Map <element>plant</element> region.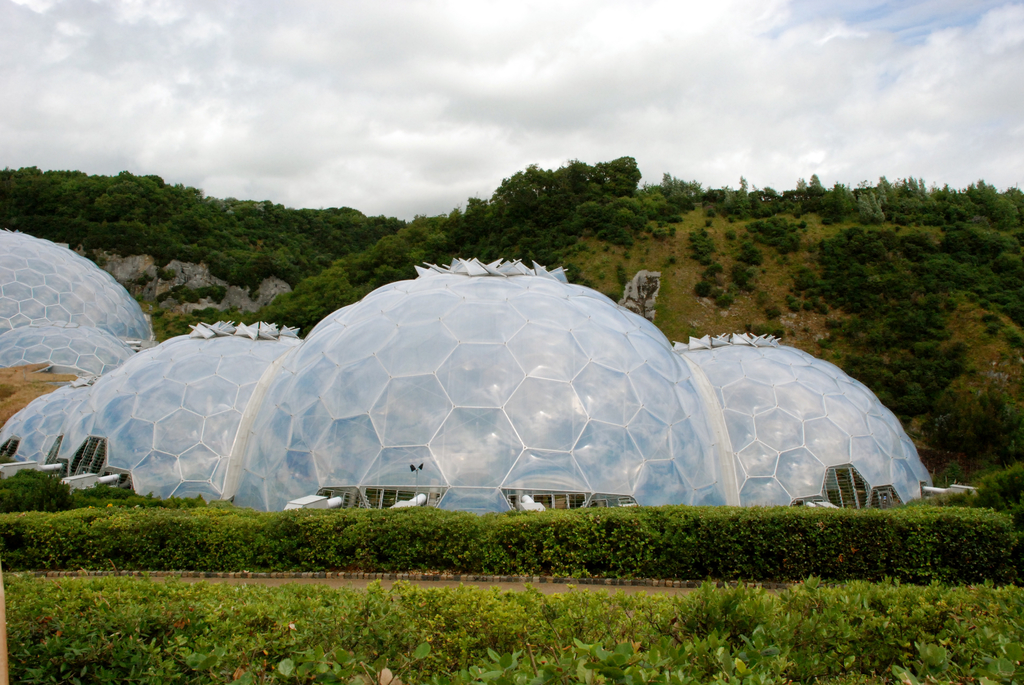
Mapped to locate(643, 249, 648, 253).
